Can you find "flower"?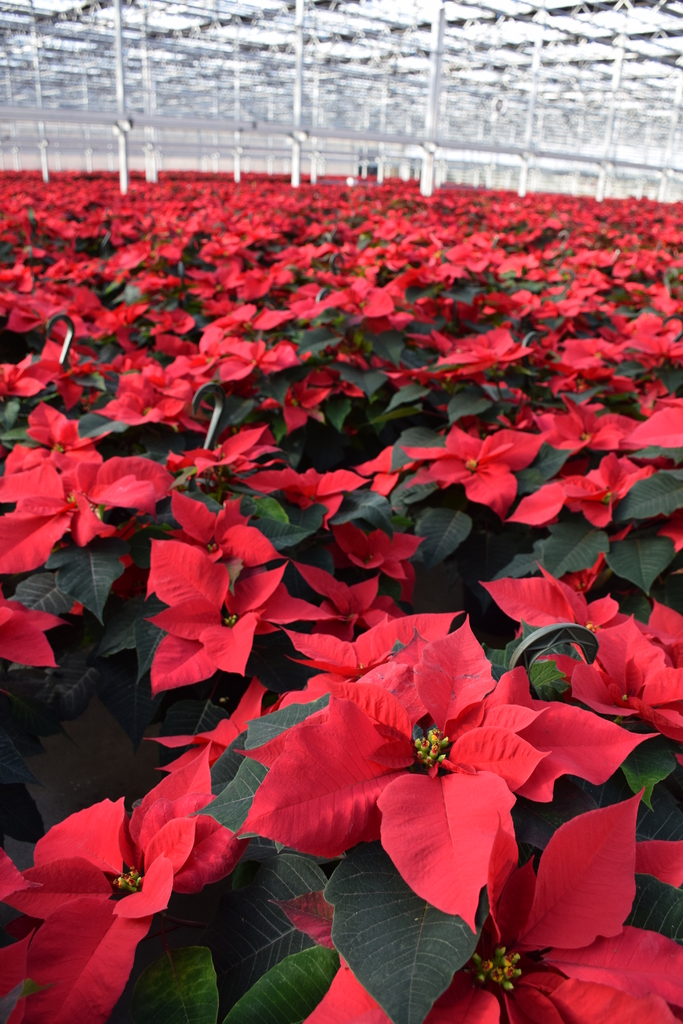
Yes, bounding box: Rect(534, 611, 682, 746).
